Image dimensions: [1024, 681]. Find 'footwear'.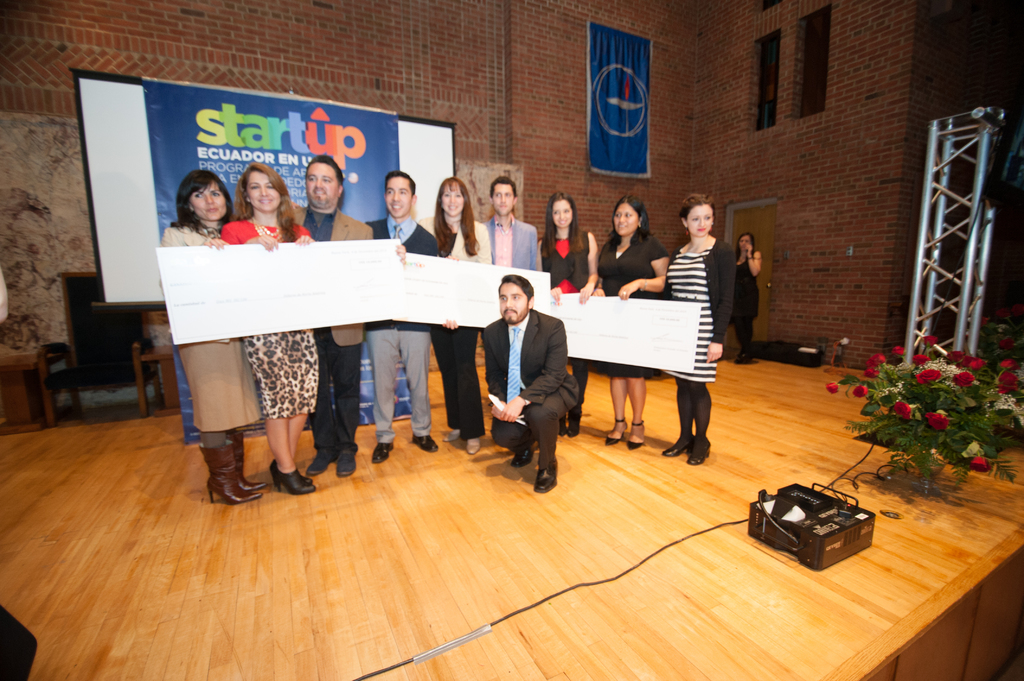
region(662, 436, 687, 456).
